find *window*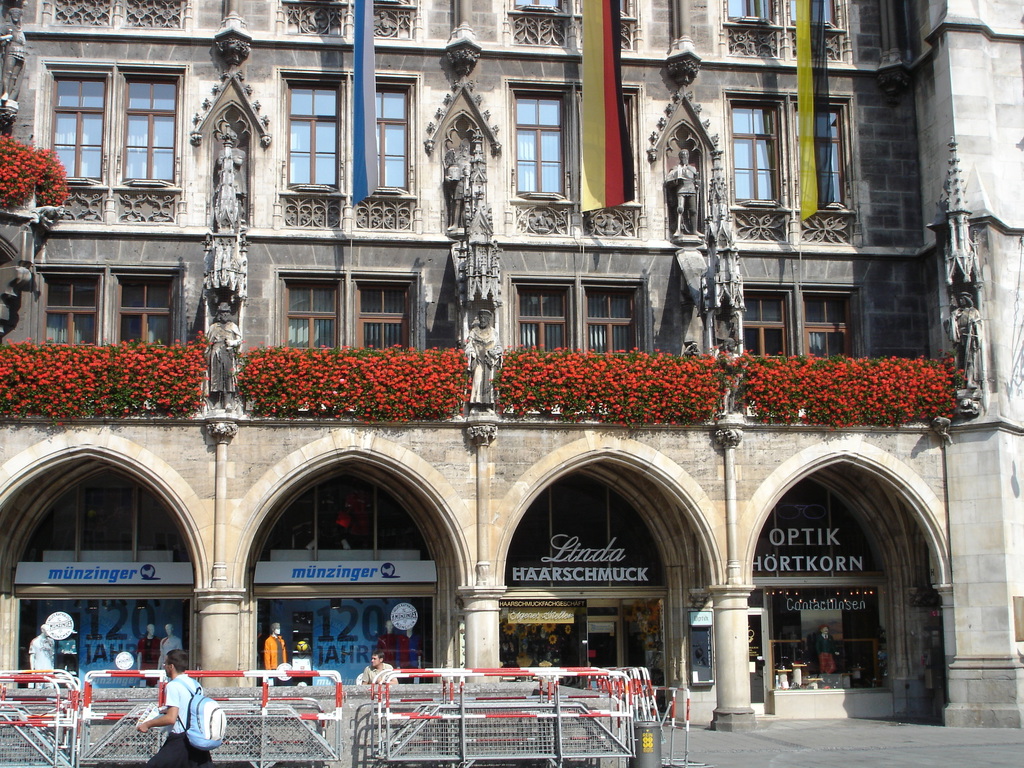
[x1=509, y1=84, x2=566, y2=198]
